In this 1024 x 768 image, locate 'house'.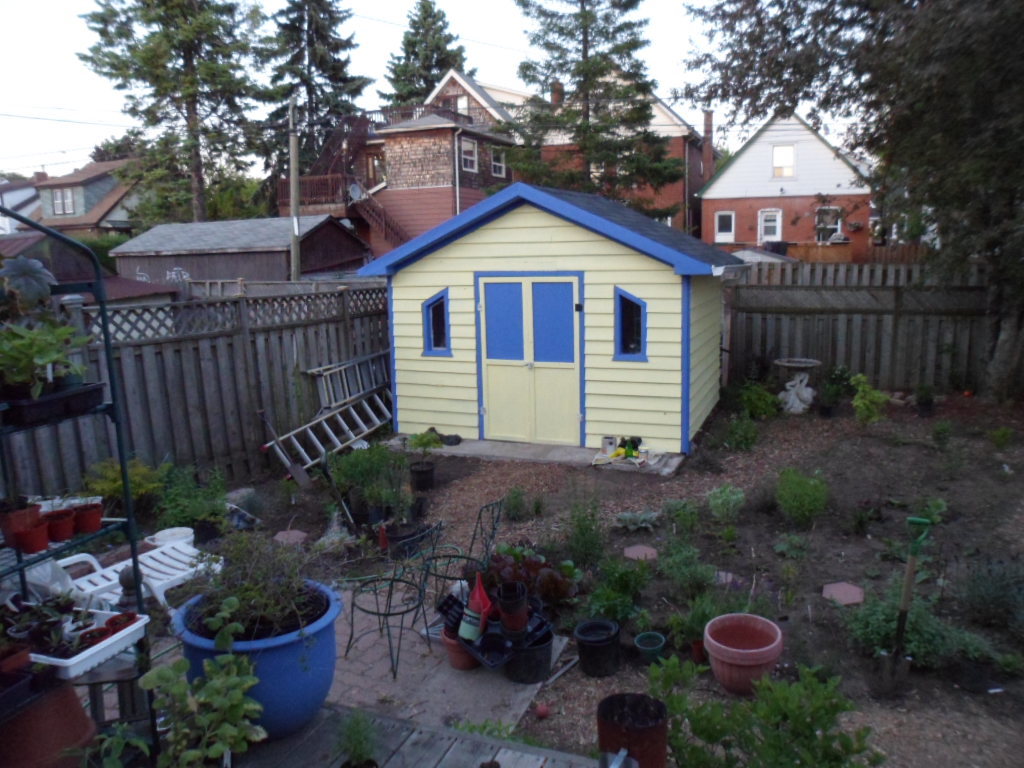
Bounding box: (x1=699, y1=104, x2=944, y2=261).
